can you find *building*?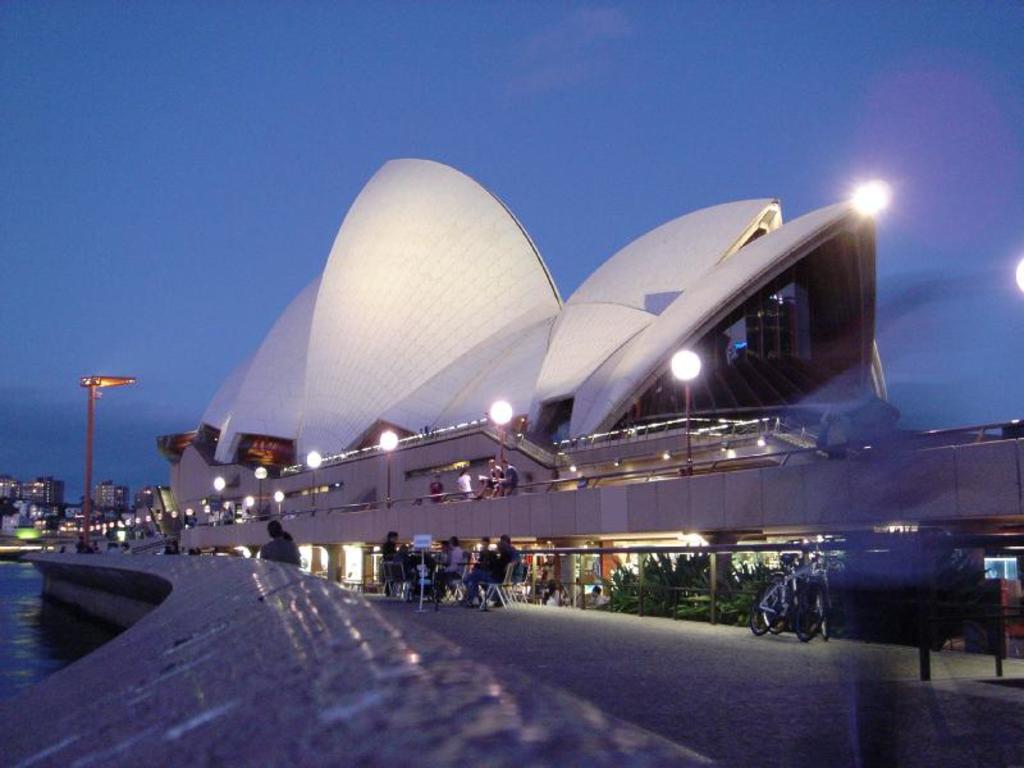
Yes, bounding box: box=[156, 152, 888, 616].
